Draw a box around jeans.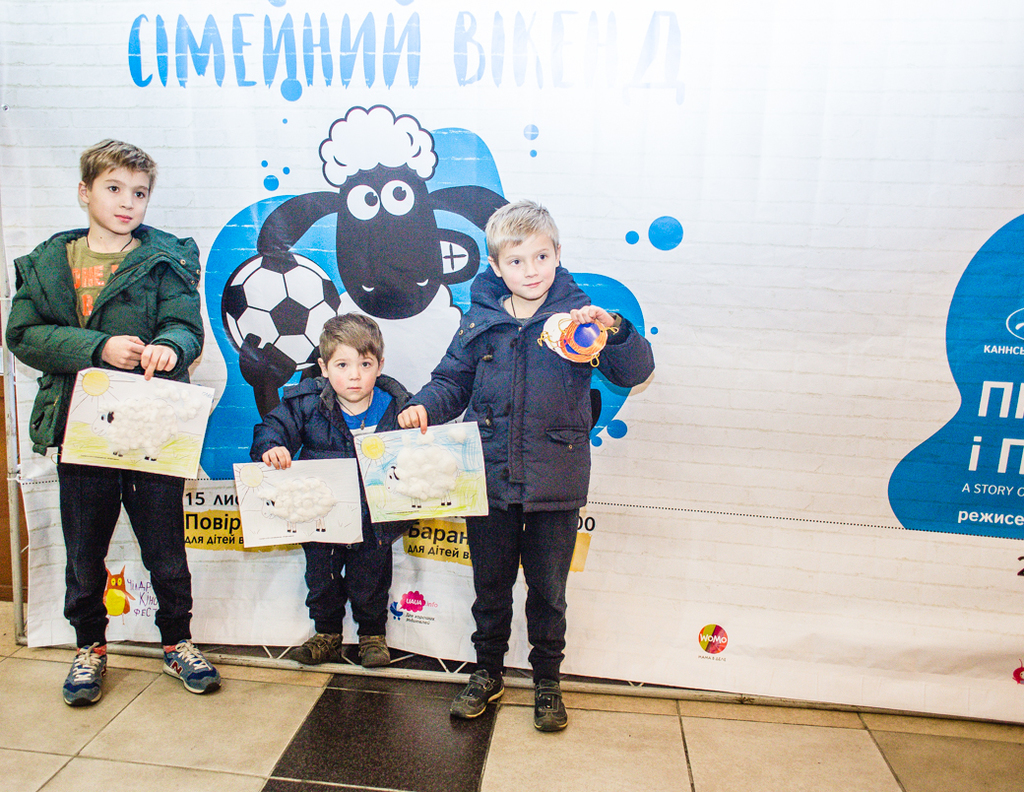
<region>46, 446, 200, 645</region>.
